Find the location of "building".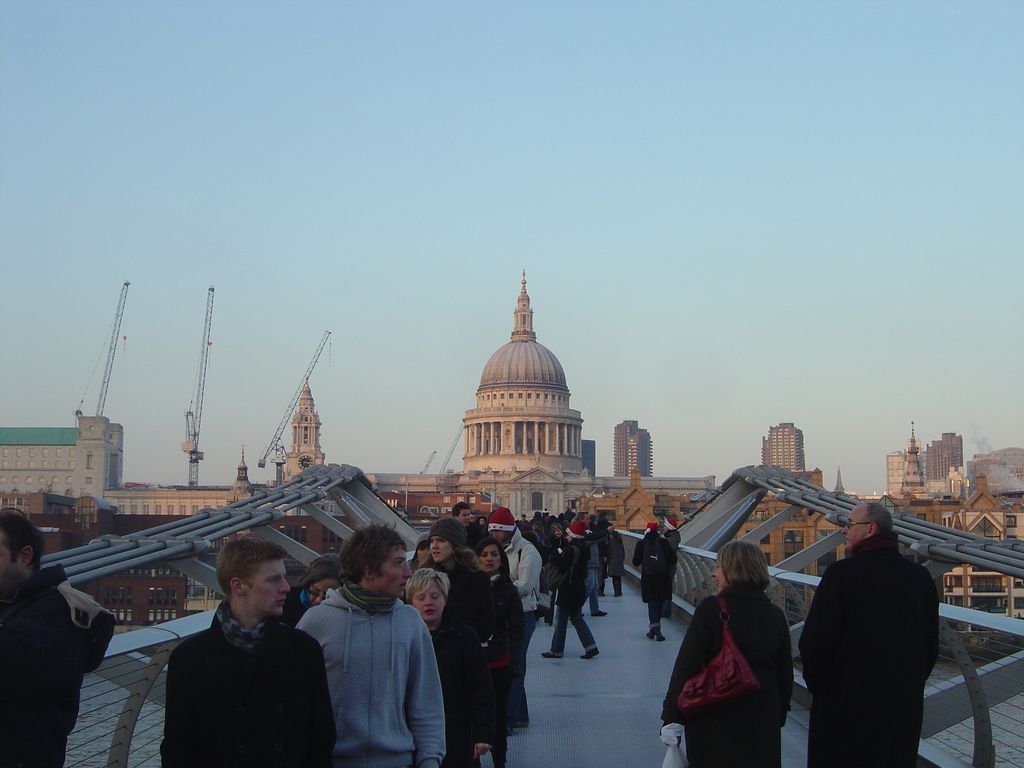
Location: <bbox>115, 271, 728, 520</bbox>.
